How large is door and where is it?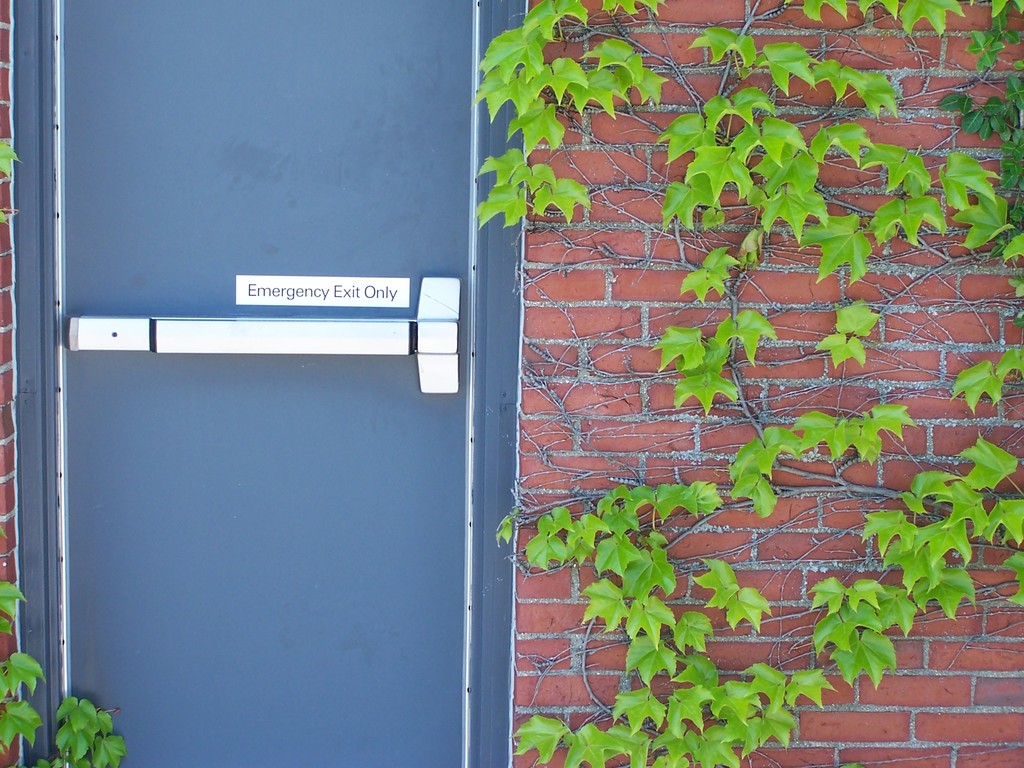
Bounding box: 54:0:477:767.
